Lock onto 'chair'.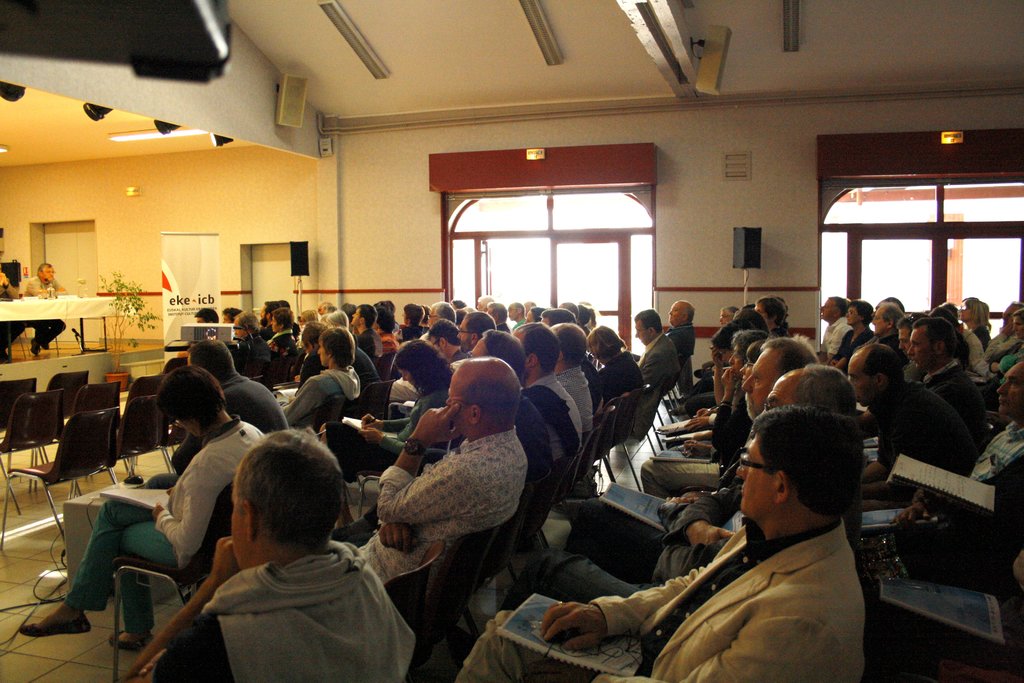
Locked: {"x1": 163, "y1": 357, "x2": 185, "y2": 374}.
